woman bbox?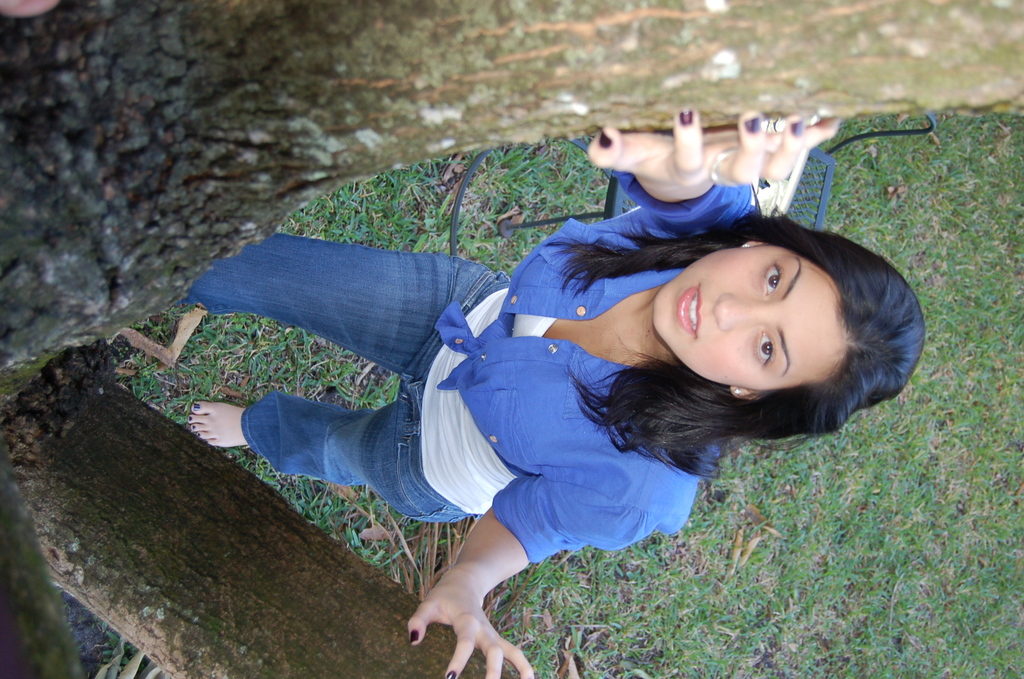
select_region(189, 128, 936, 678)
